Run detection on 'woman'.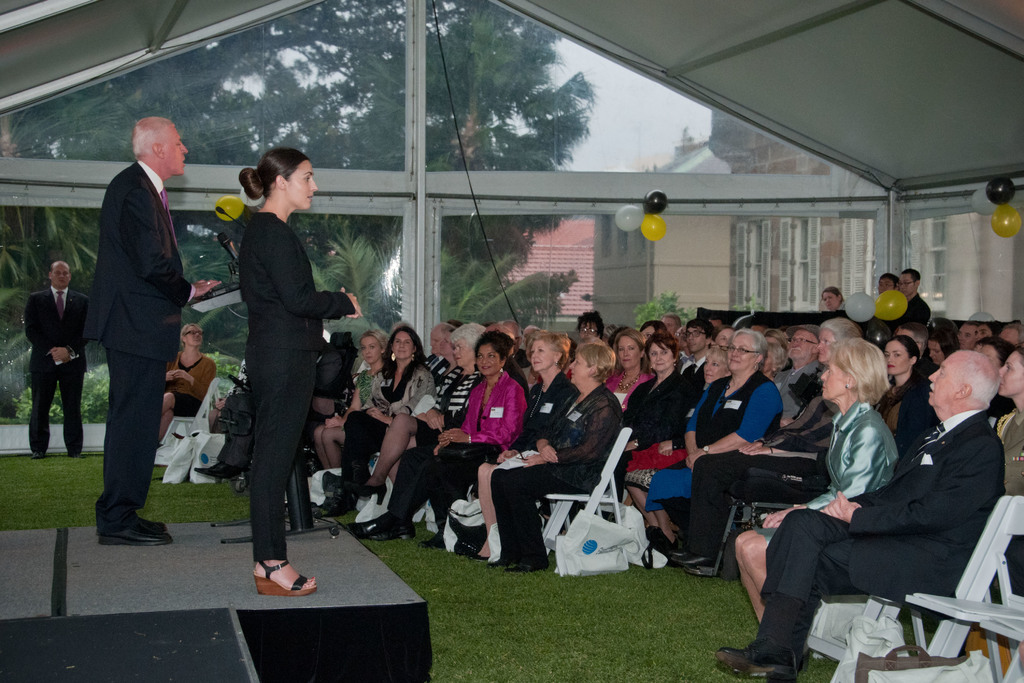
Result: pyautogui.locateOnScreen(351, 327, 532, 542).
